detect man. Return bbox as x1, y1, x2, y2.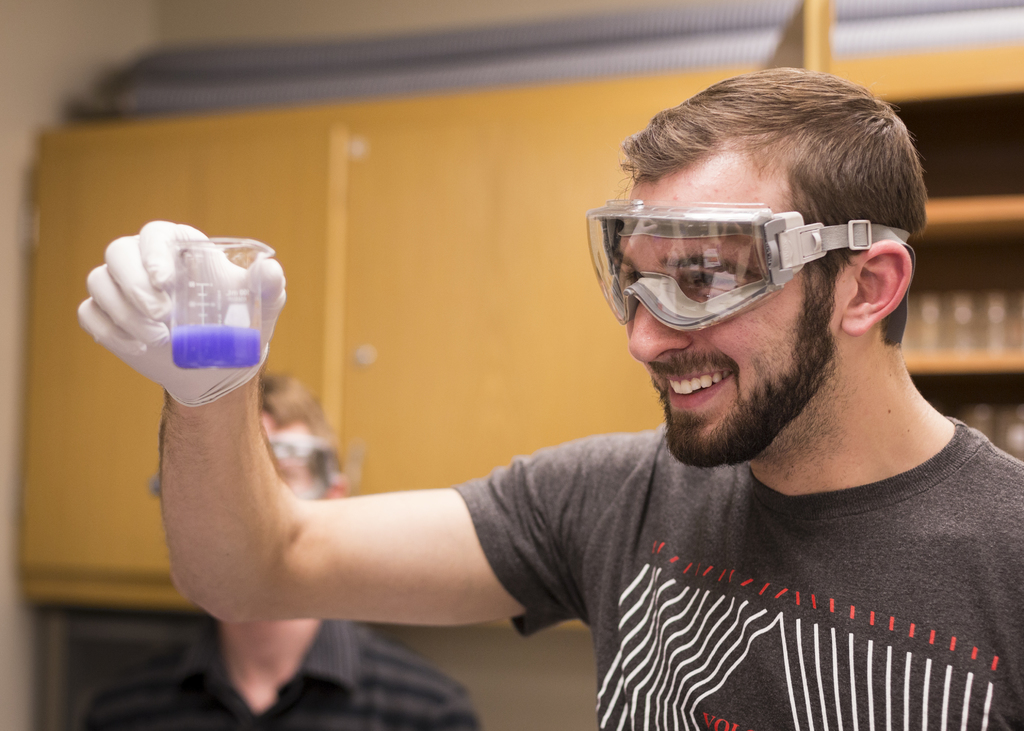
77, 65, 1023, 730.
